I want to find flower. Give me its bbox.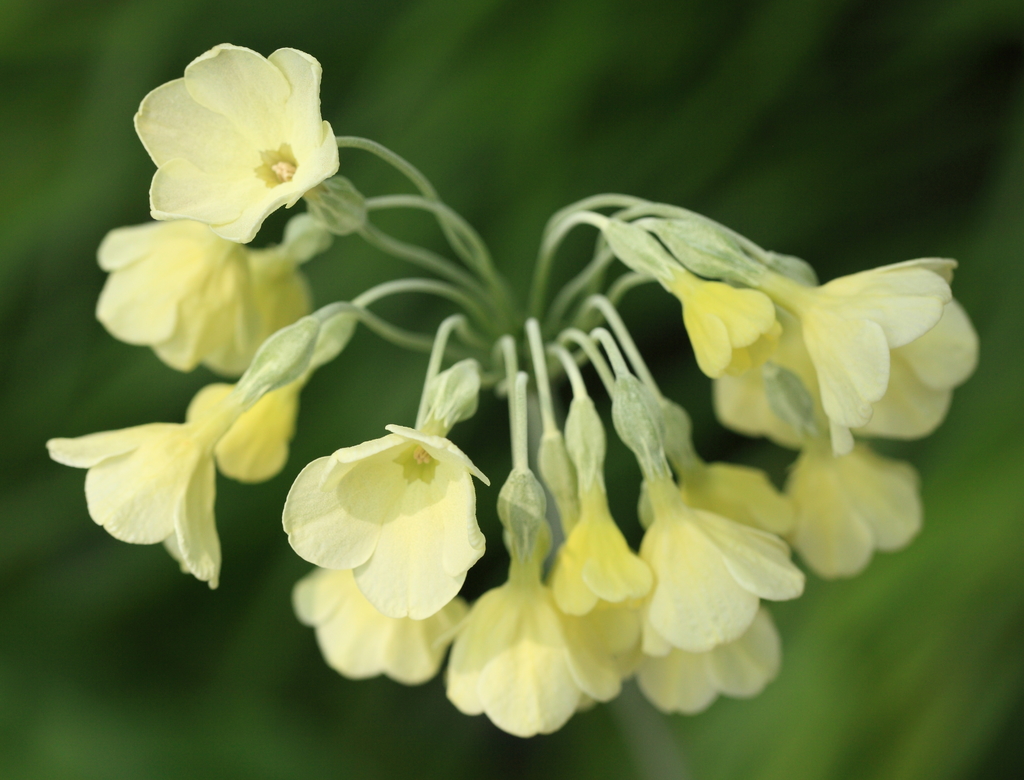
bbox=[553, 497, 647, 667].
